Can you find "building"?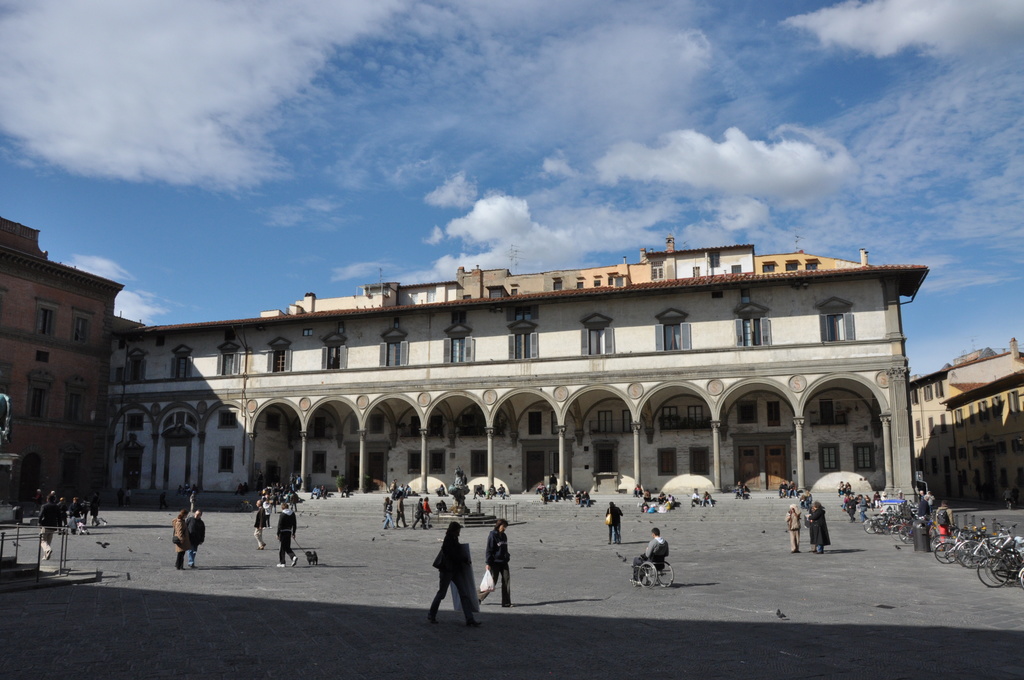
Yes, bounding box: x1=905, y1=336, x2=1023, y2=501.
